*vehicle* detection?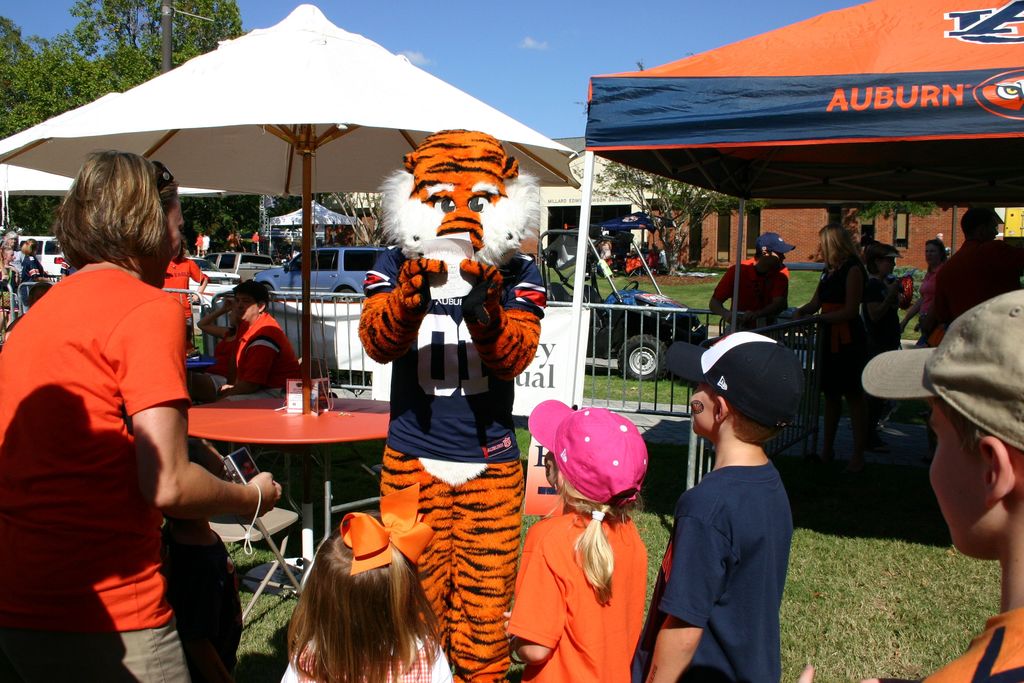
(x1=252, y1=243, x2=385, y2=299)
